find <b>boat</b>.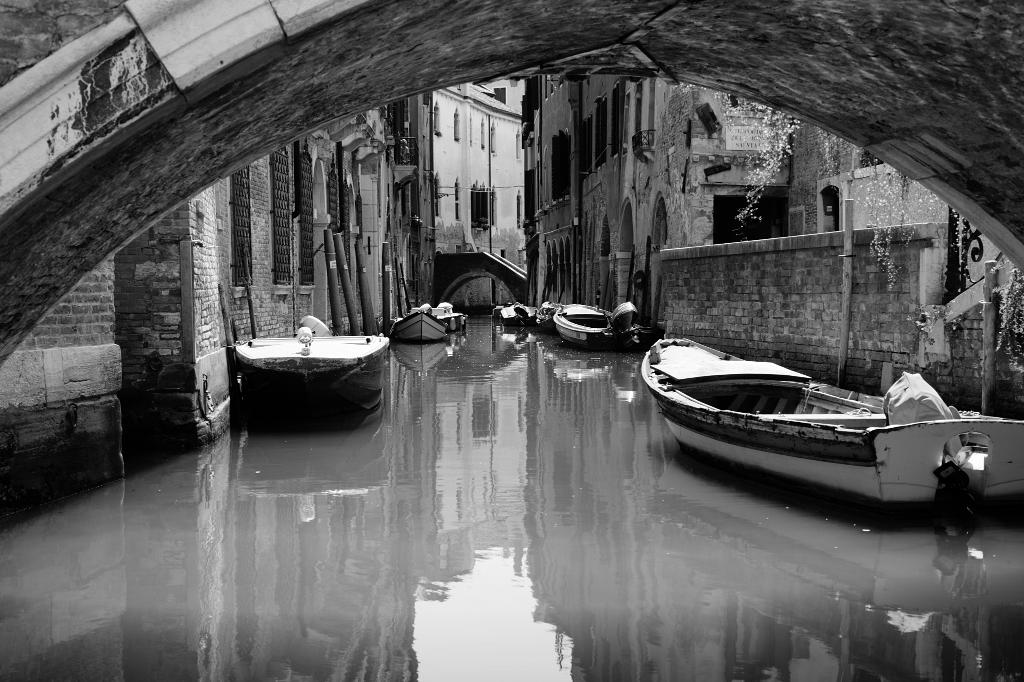
394:300:451:345.
